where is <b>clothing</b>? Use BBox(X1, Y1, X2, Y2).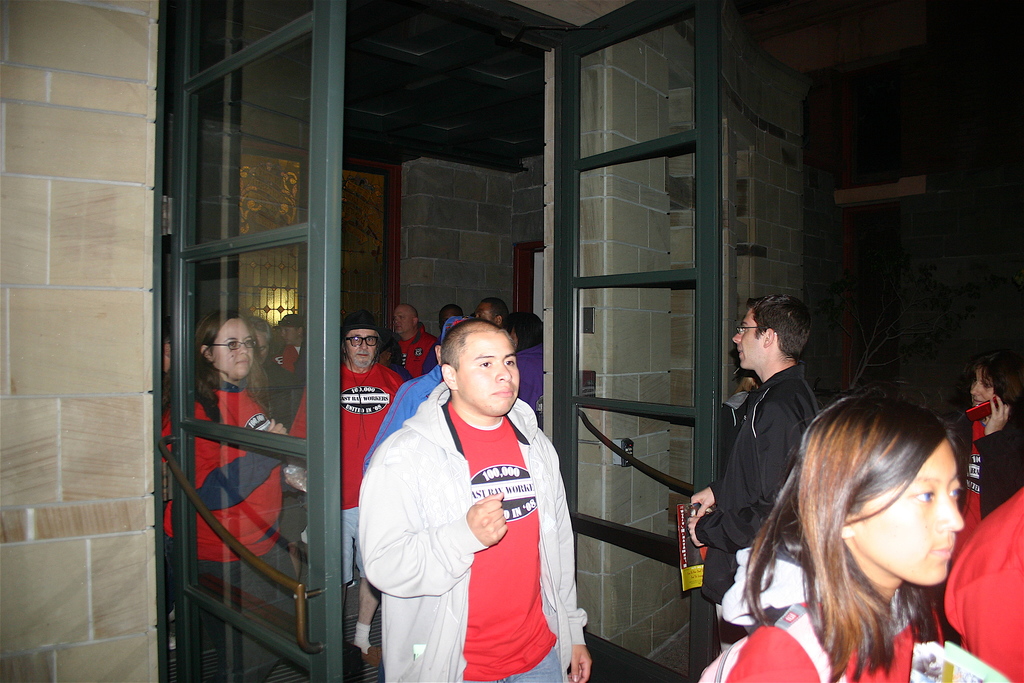
BBox(364, 379, 616, 682).
